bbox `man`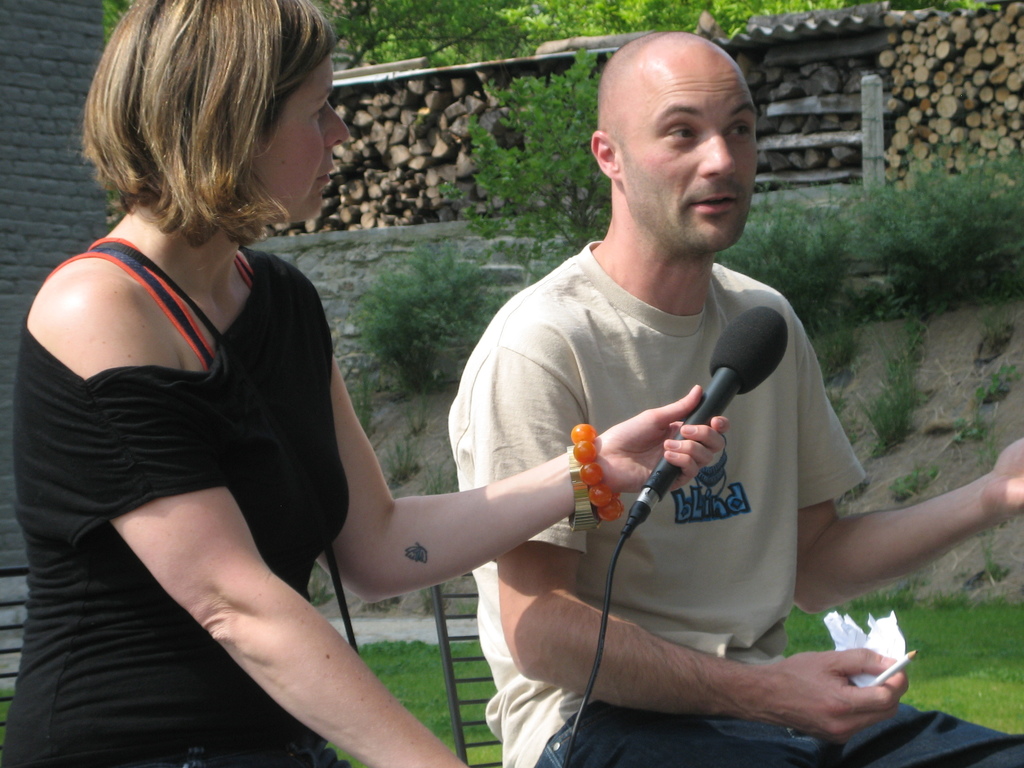
447, 28, 1023, 763
